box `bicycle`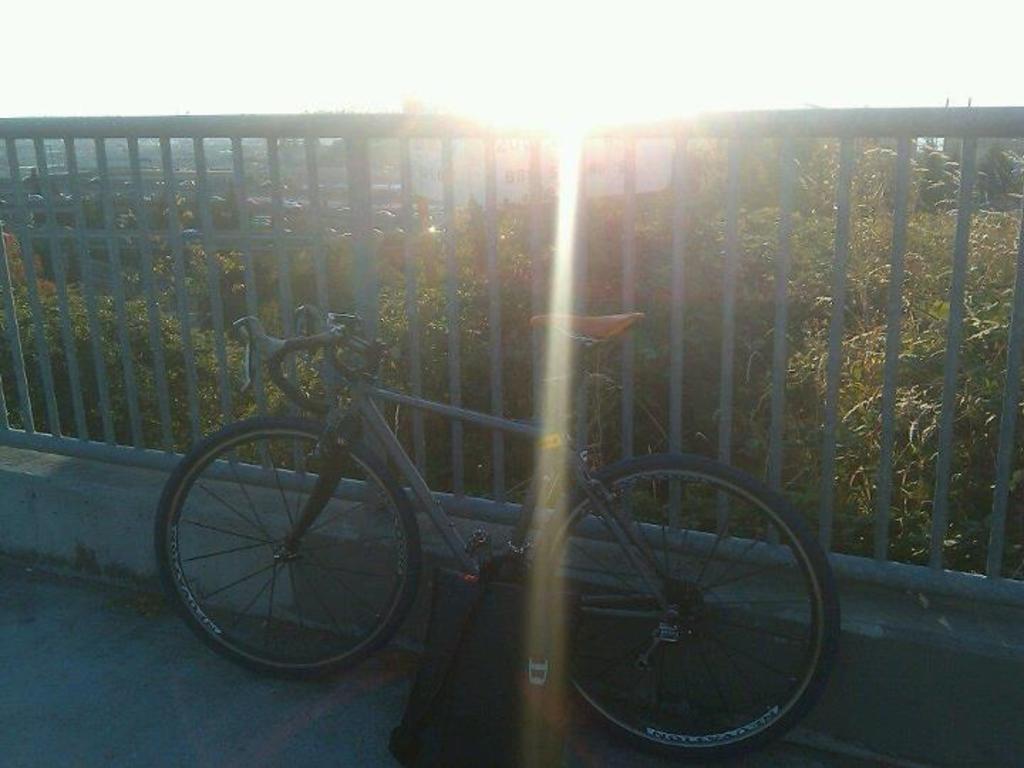
Rect(169, 232, 846, 738)
